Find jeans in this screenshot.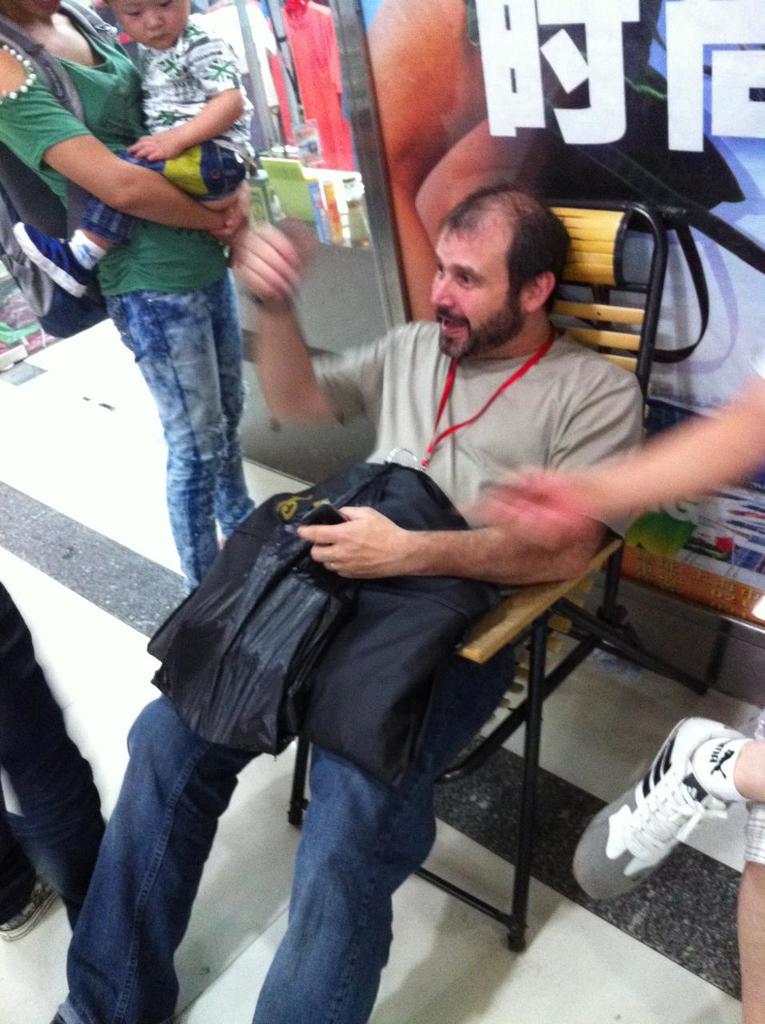
The bounding box for jeans is bbox(0, 566, 129, 923).
